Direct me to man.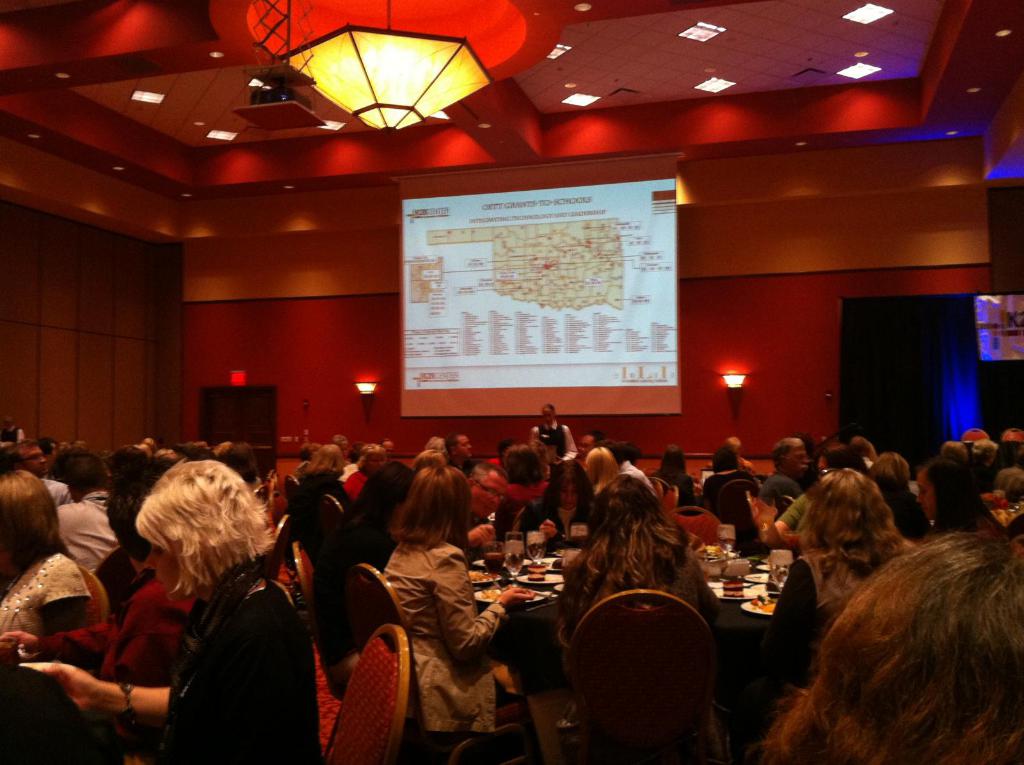
Direction: <box>3,440,76,513</box>.
